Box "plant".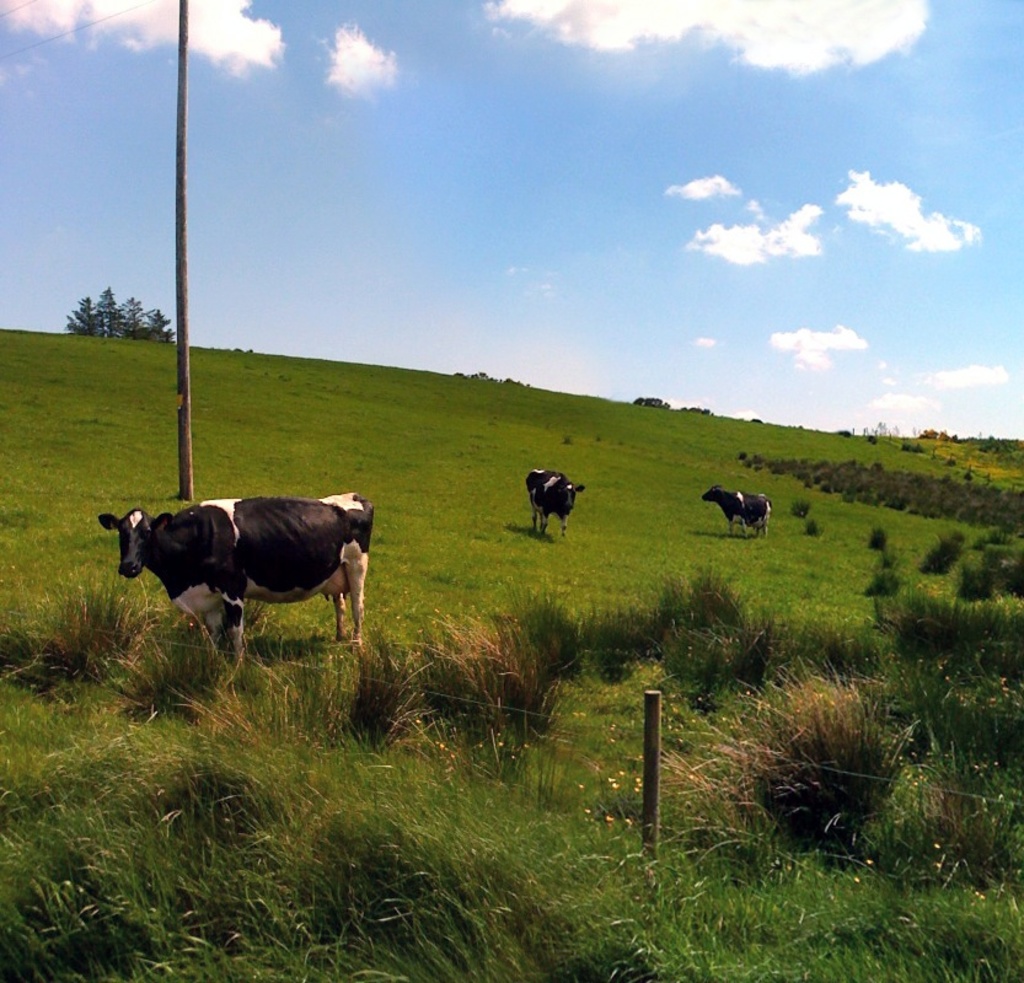
[x1=942, y1=564, x2=998, y2=607].
